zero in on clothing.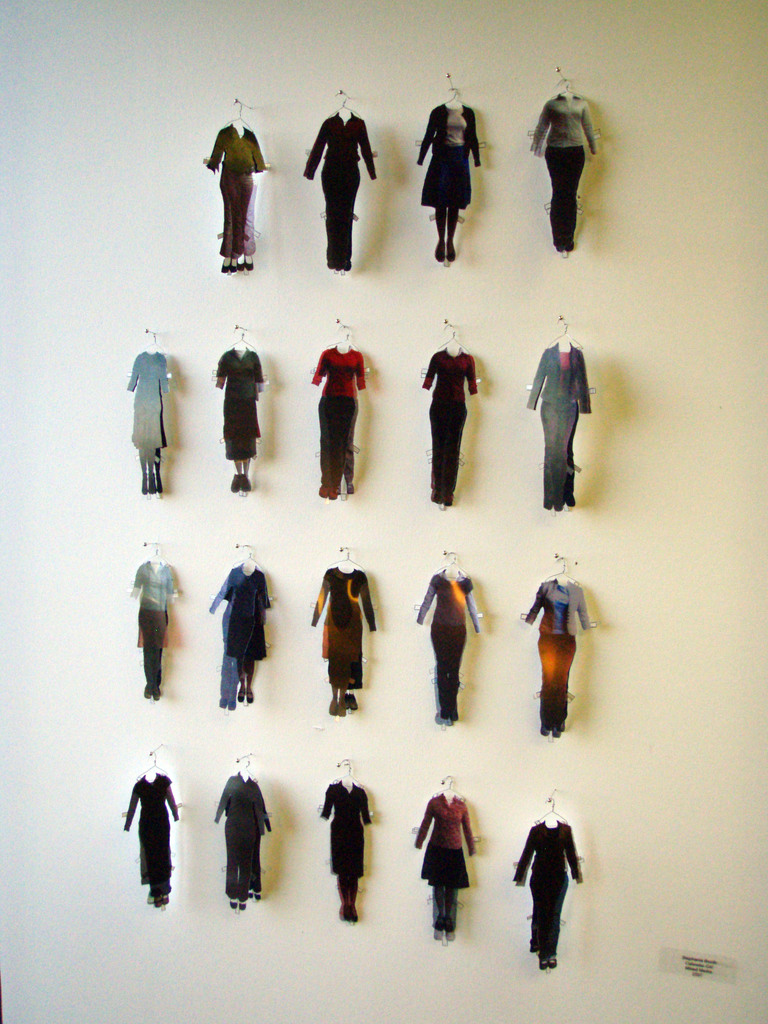
Zeroed in: <bbox>128, 559, 175, 686</bbox>.
